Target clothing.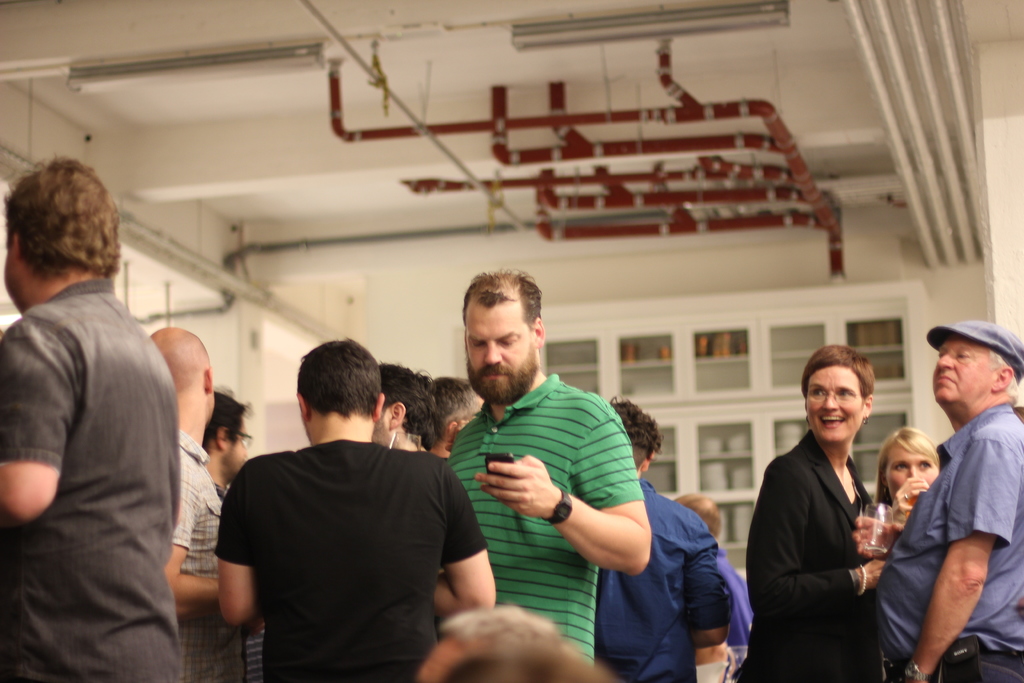
Target region: locate(0, 272, 179, 682).
